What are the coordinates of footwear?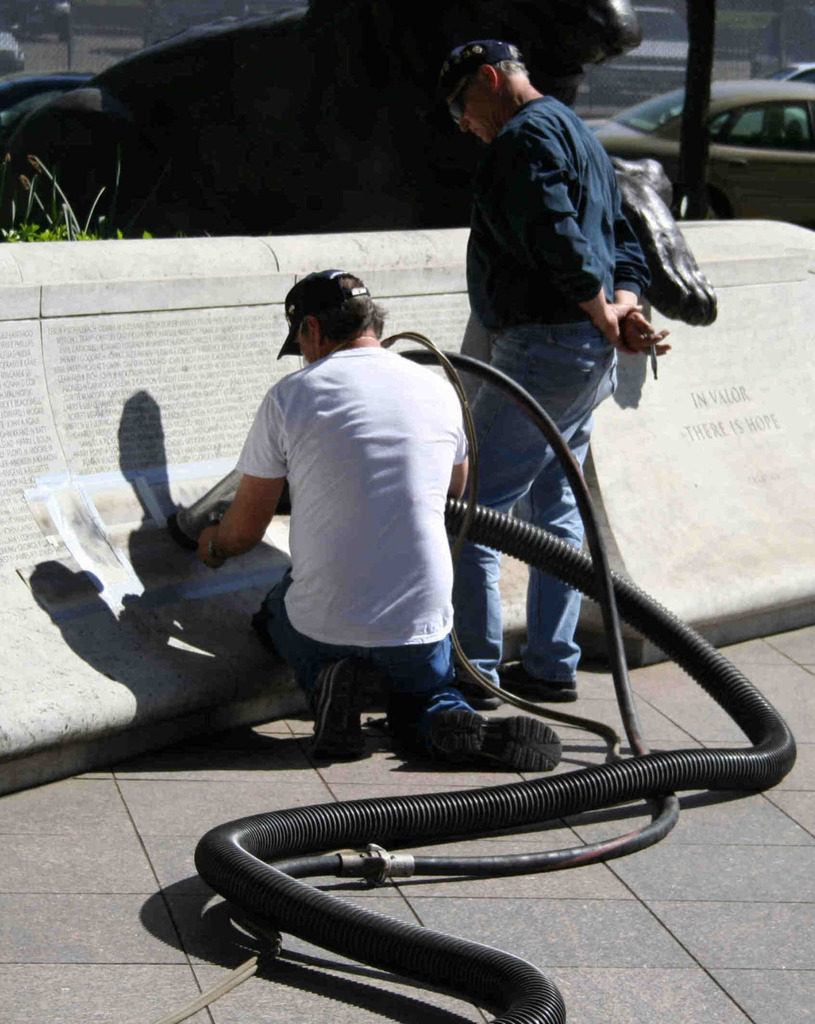
left=499, top=669, right=577, bottom=701.
